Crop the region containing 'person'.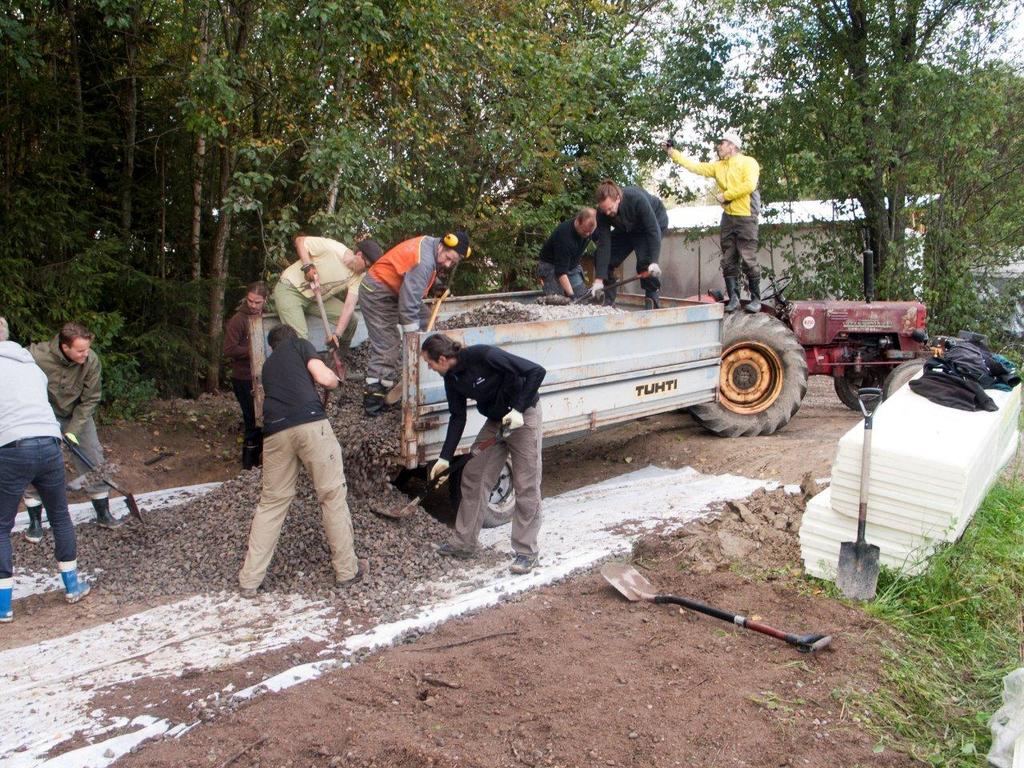
Crop region: [698,128,774,298].
